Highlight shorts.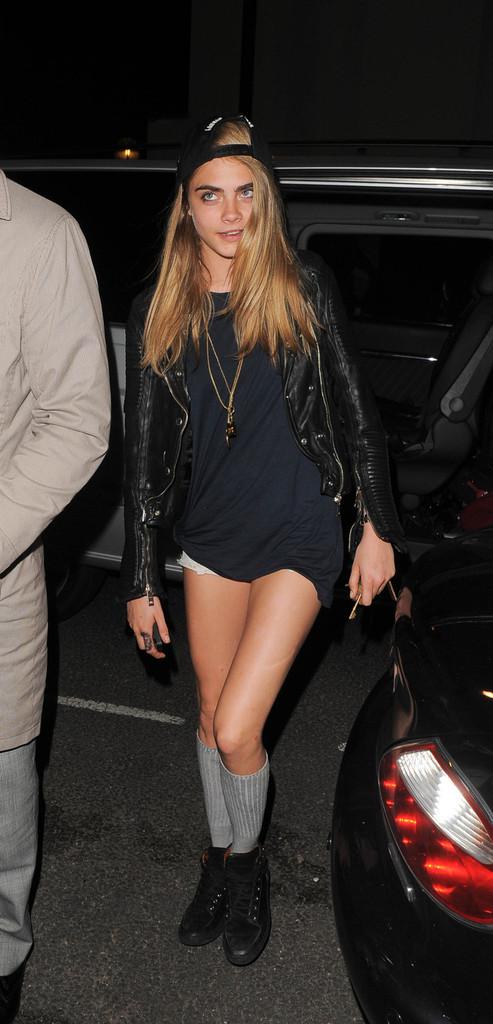
Highlighted region: rect(177, 550, 221, 572).
